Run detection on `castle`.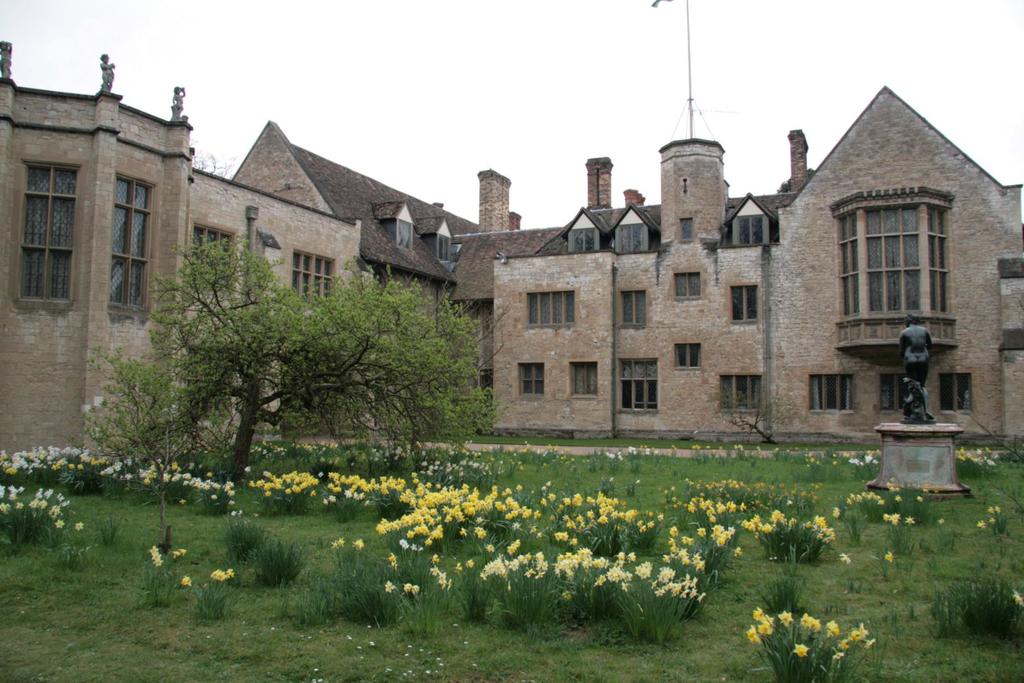
Result: bbox(49, 44, 1023, 488).
